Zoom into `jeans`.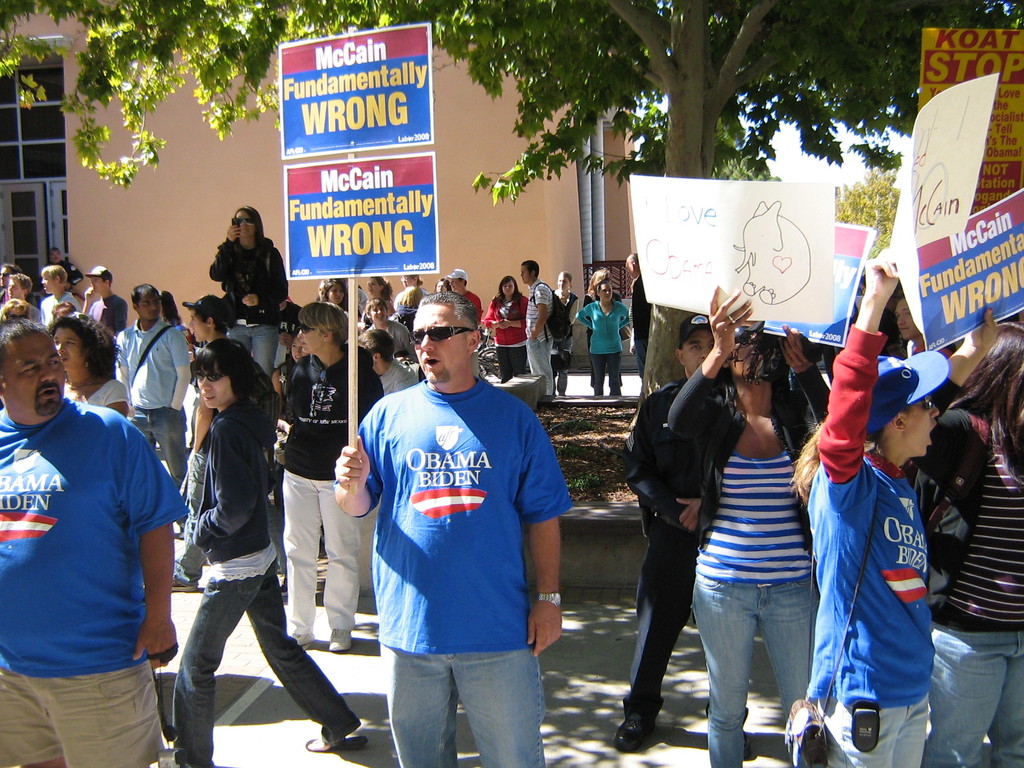
Zoom target: 156:568:344:755.
